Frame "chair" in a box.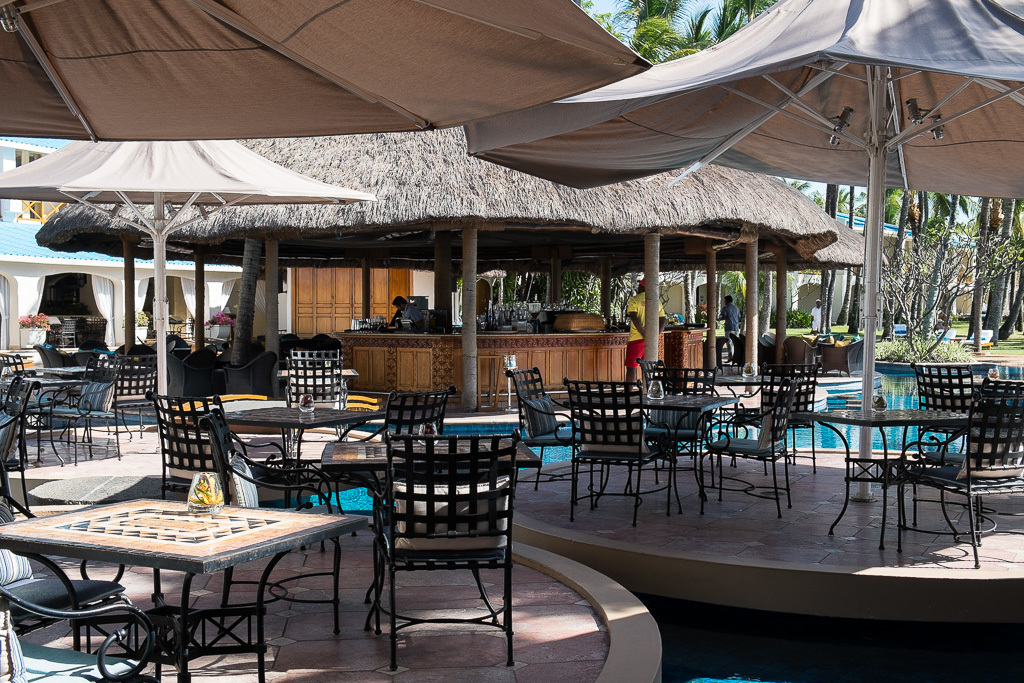
x1=635, y1=368, x2=719, y2=506.
